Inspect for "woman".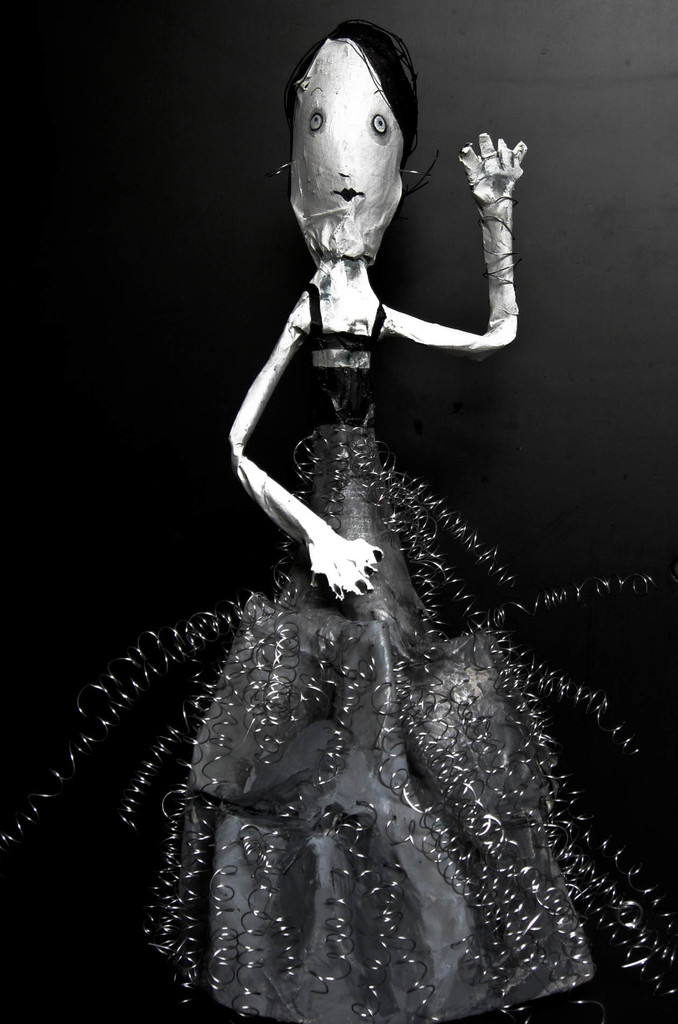
Inspection: 71:0:663:966.
